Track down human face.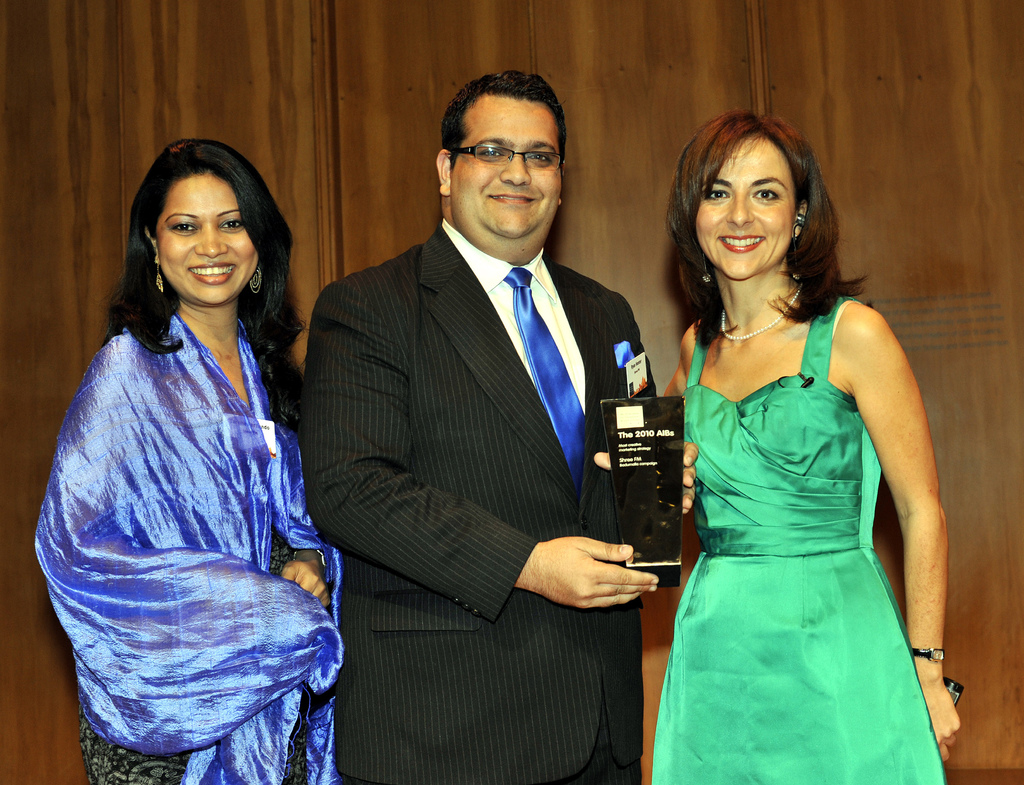
Tracked to (x1=451, y1=97, x2=562, y2=242).
